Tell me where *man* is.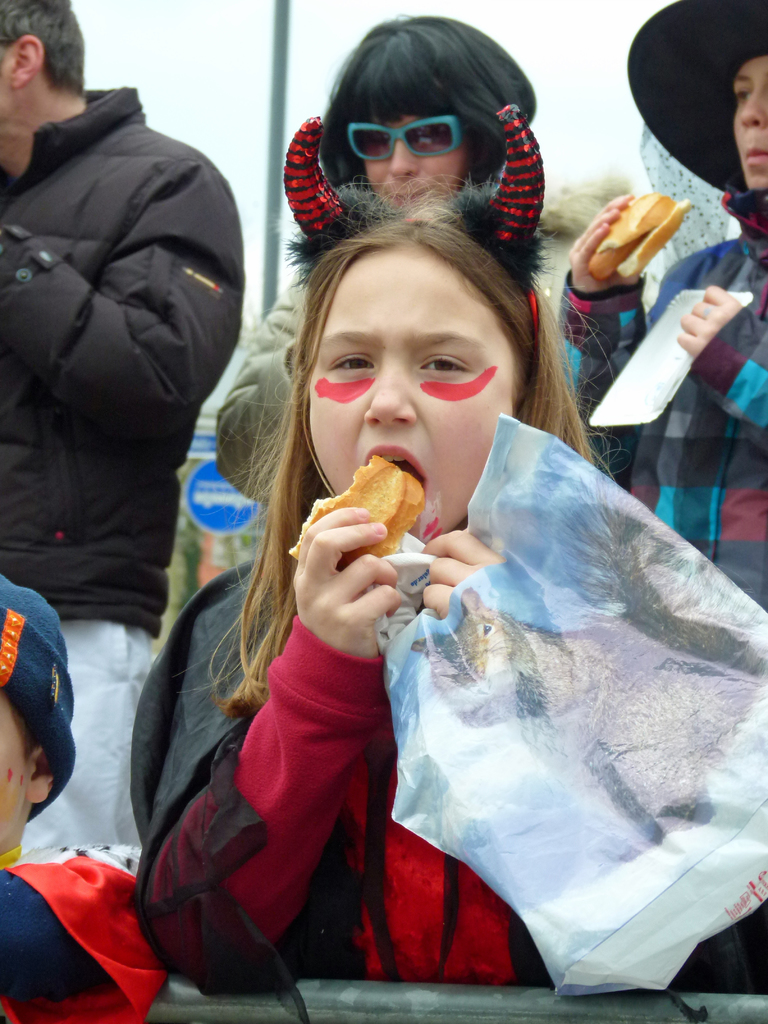
*man* is at rect(556, 0, 767, 620).
